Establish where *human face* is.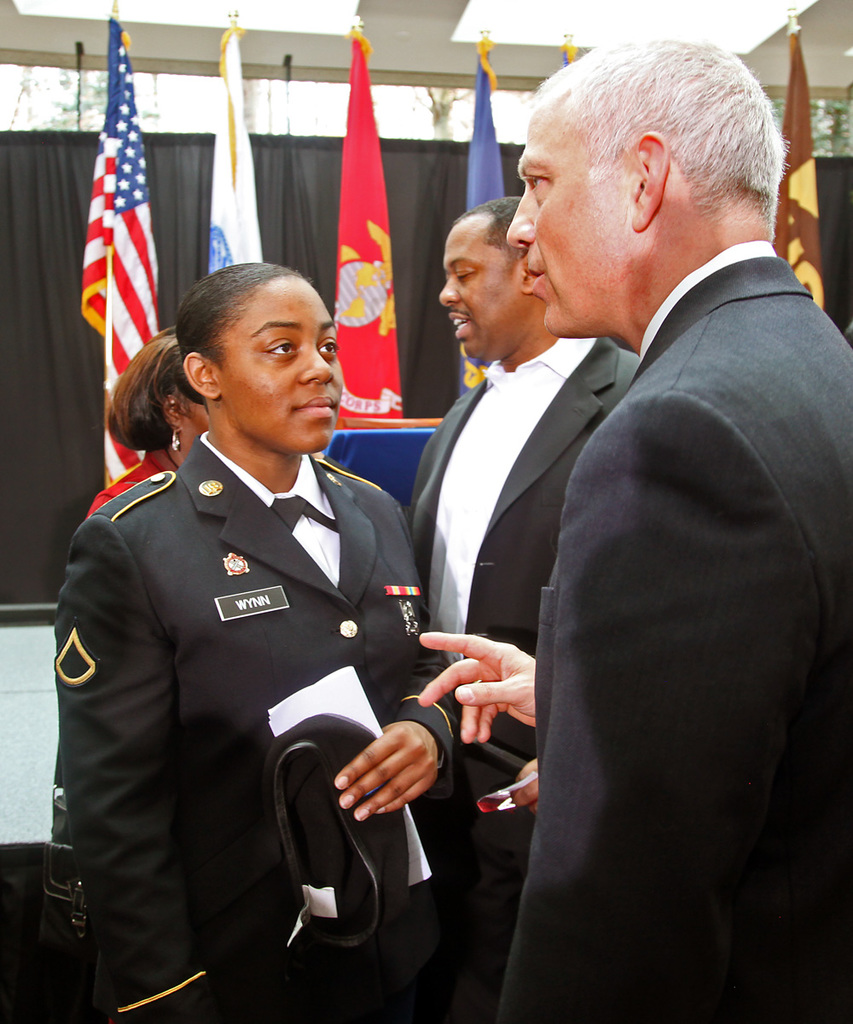
Established at detection(504, 84, 638, 326).
